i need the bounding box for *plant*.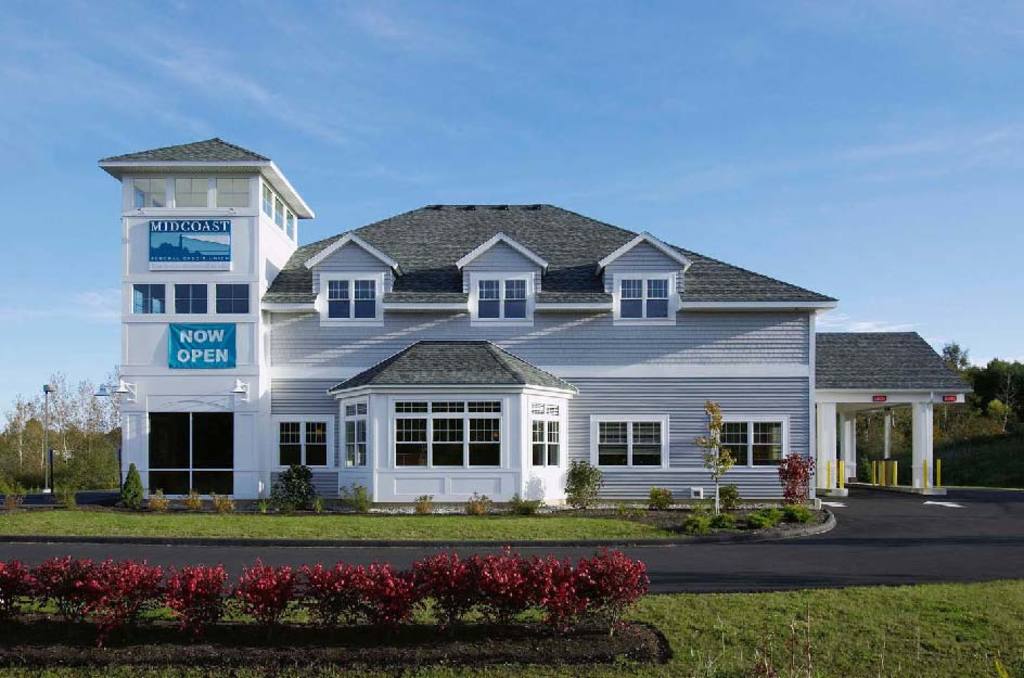
Here it is: BBox(349, 559, 418, 634).
